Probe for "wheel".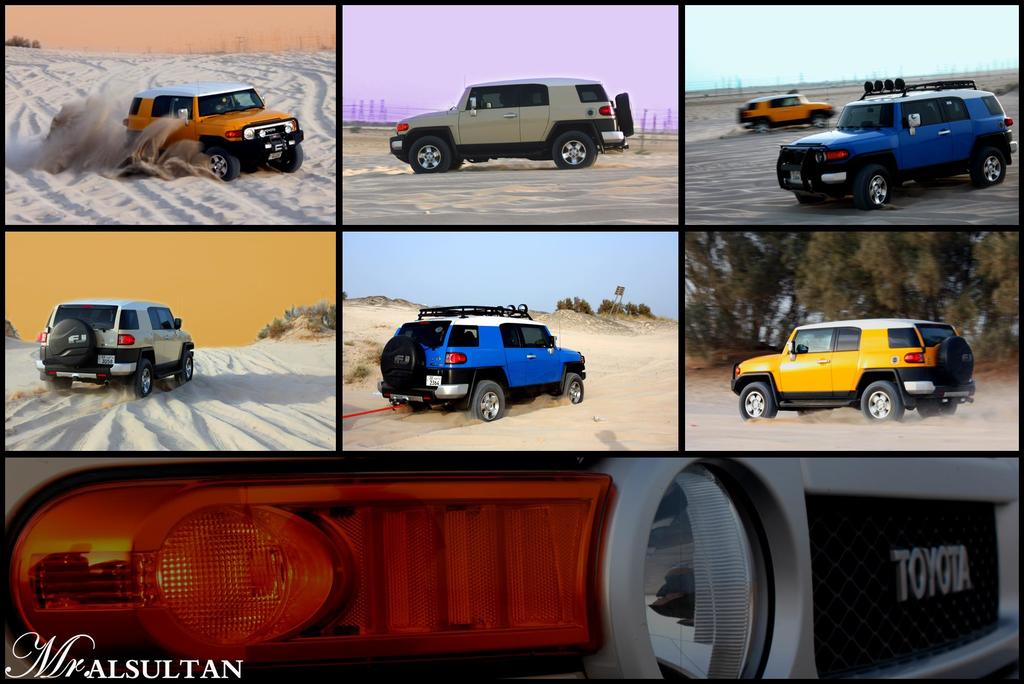
Probe result: bbox=(134, 360, 157, 398).
